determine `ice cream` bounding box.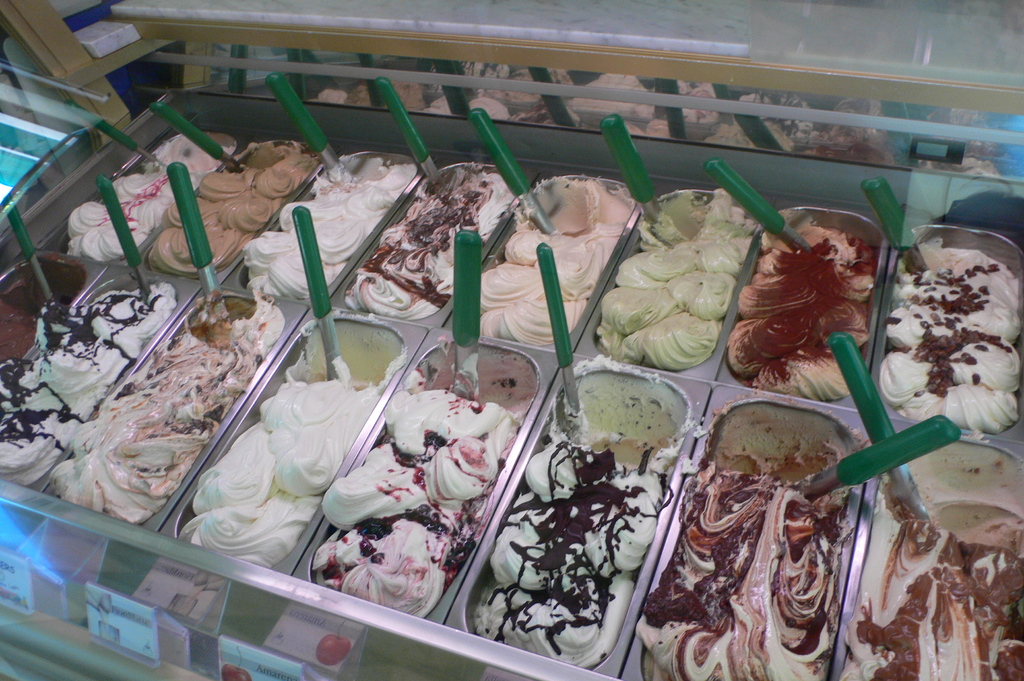
Determined: bbox=(39, 112, 252, 263).
